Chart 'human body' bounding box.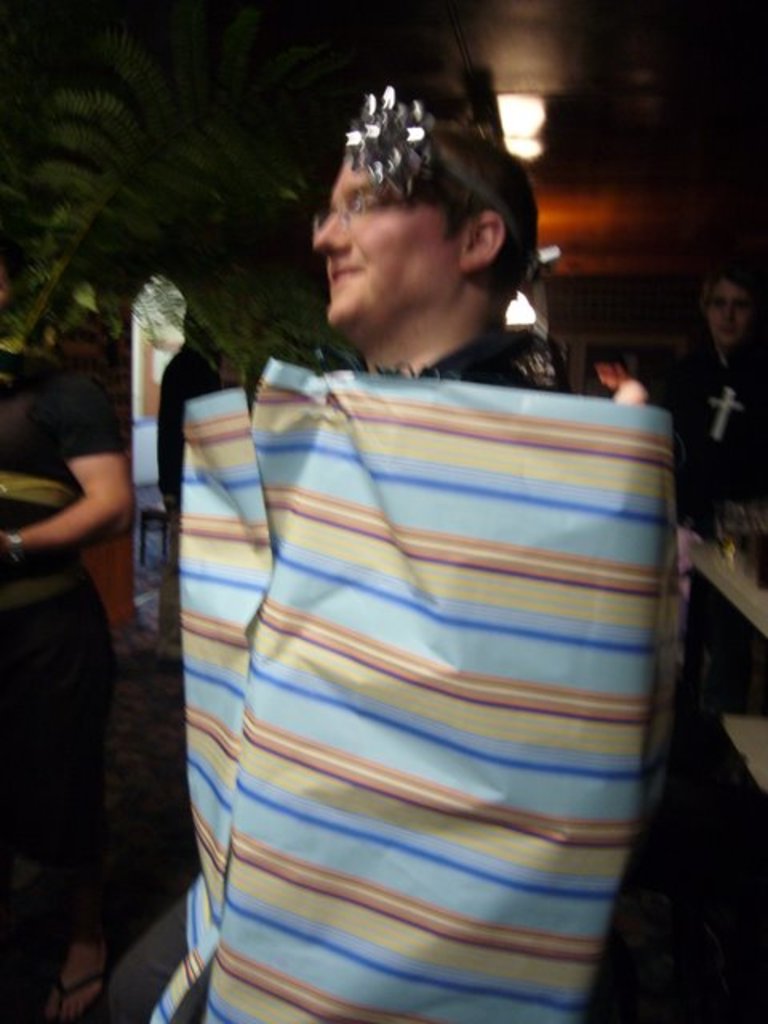
Charted: rect(667, 349, 766, 730).
